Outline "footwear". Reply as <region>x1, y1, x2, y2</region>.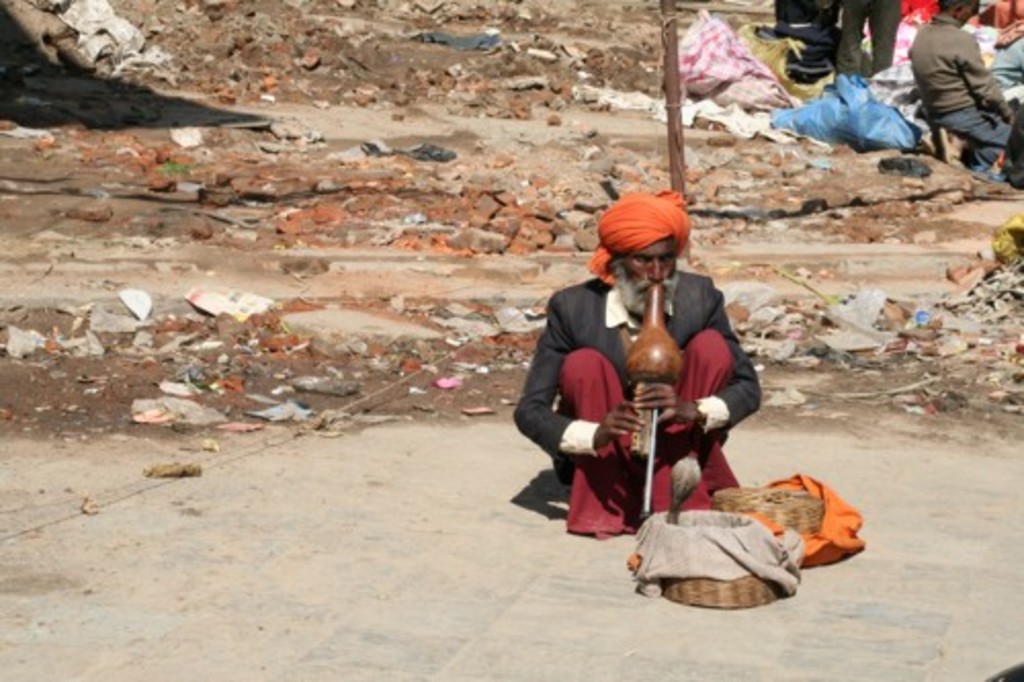
<region>756, 29, 780, 39</region>.
